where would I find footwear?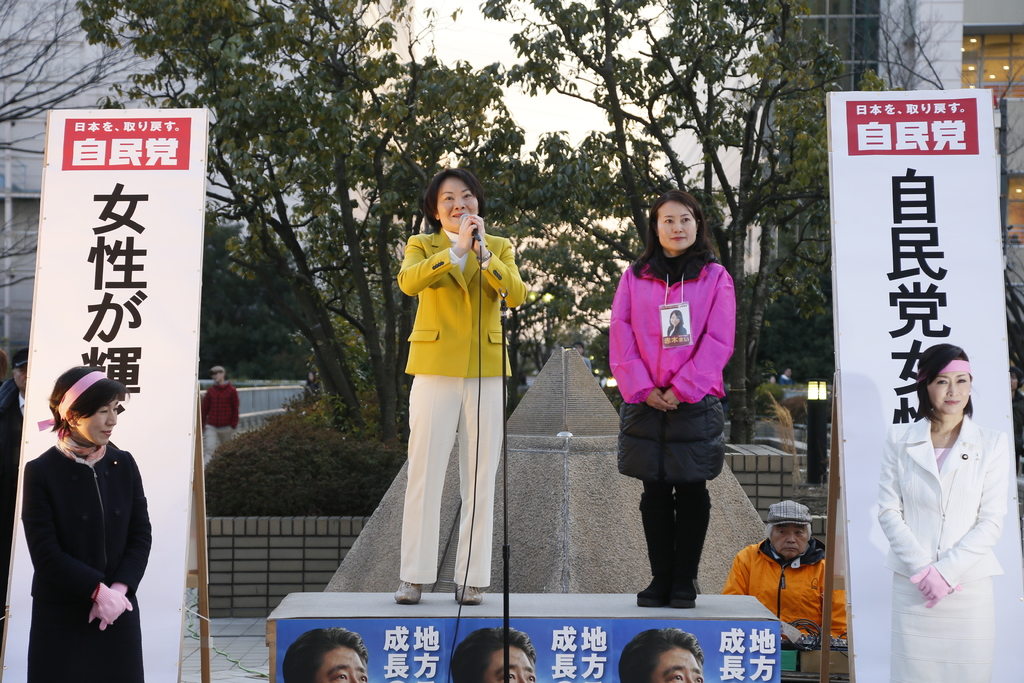
At 395 582 422 604.
